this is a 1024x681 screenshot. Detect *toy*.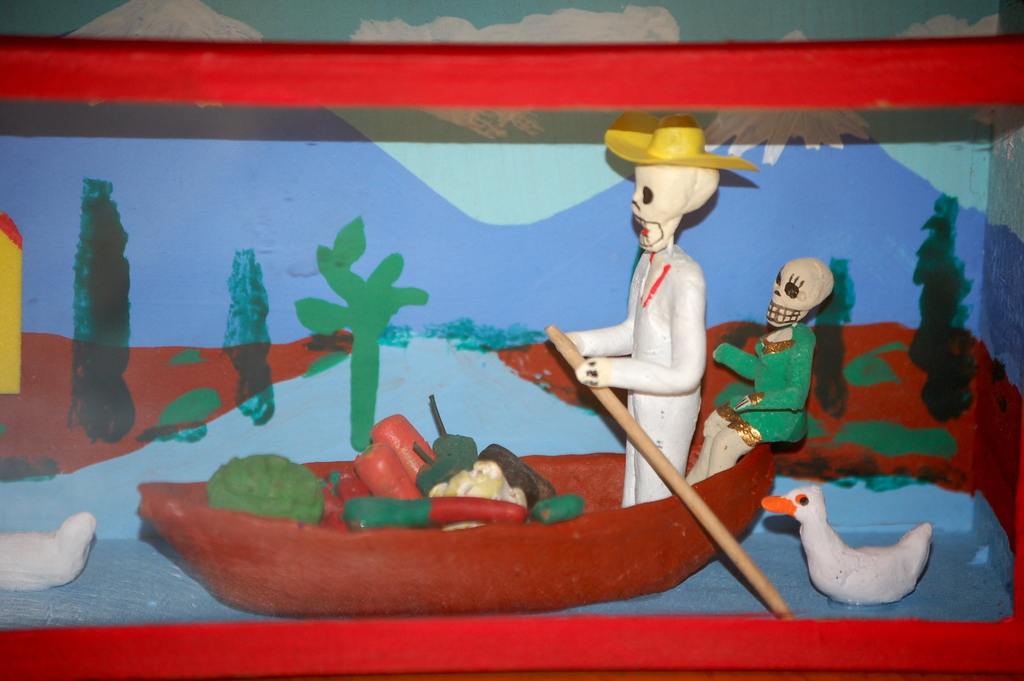
786 485 949 613.
